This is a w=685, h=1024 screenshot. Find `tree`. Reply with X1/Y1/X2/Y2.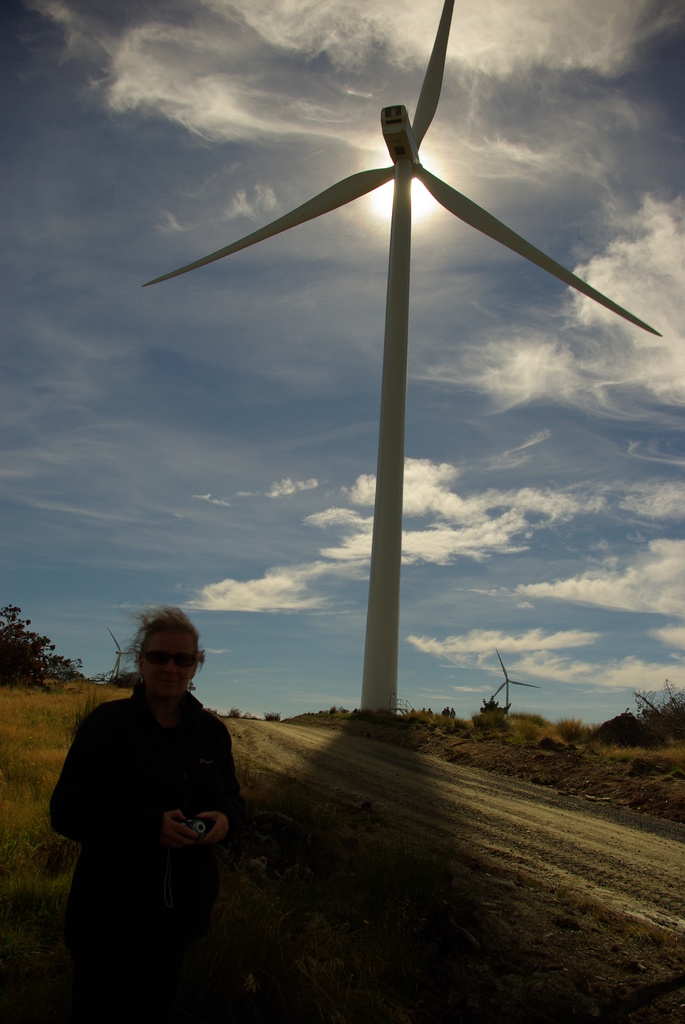
627/675/684/738.
